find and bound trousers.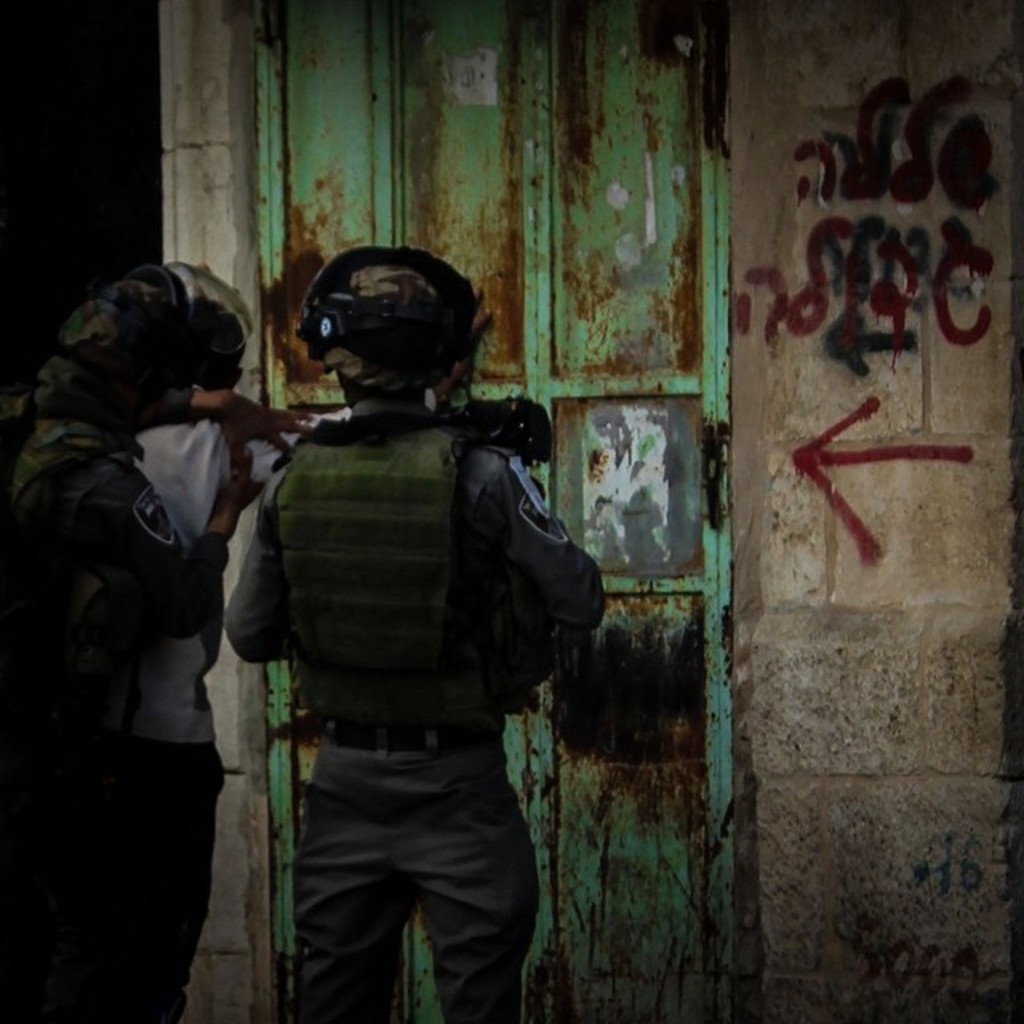
Bound: [72,752,229,1022].
